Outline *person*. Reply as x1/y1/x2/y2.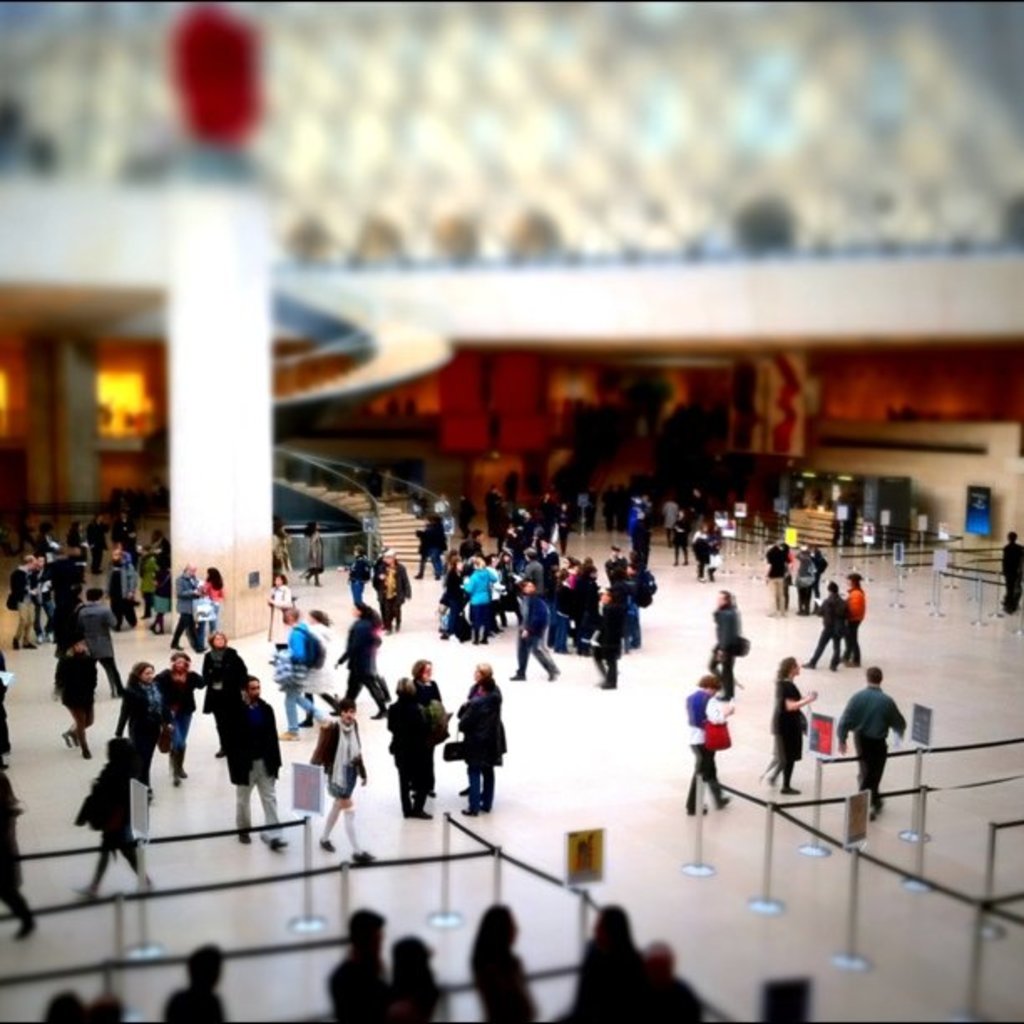
696/576/741/679.
